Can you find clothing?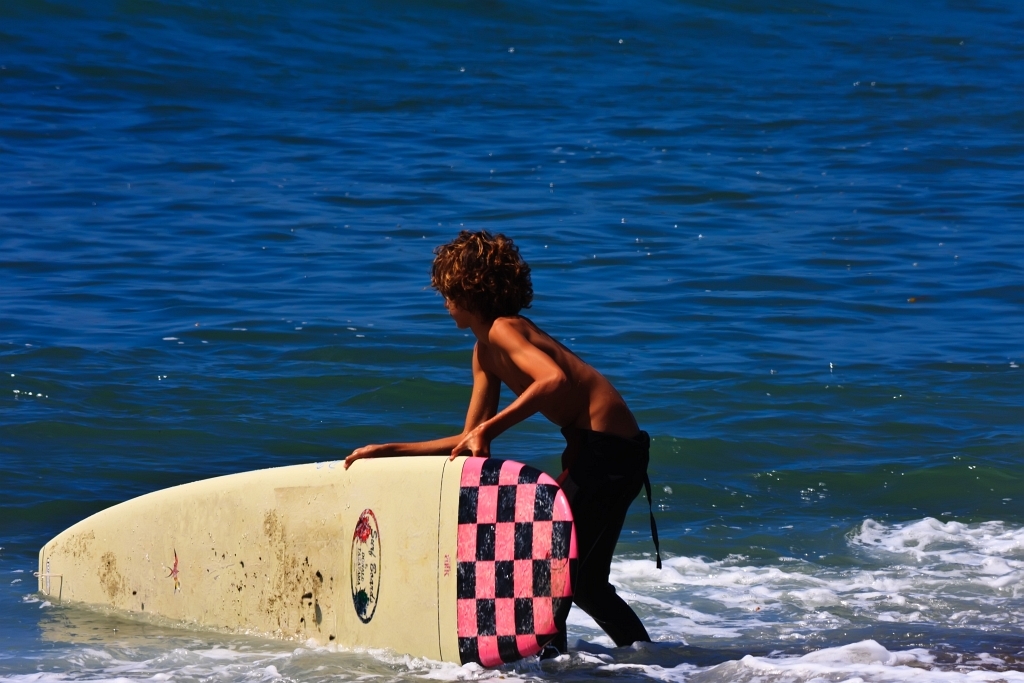
Yes, bounding box: Rect(535, 435, 664, 668).
